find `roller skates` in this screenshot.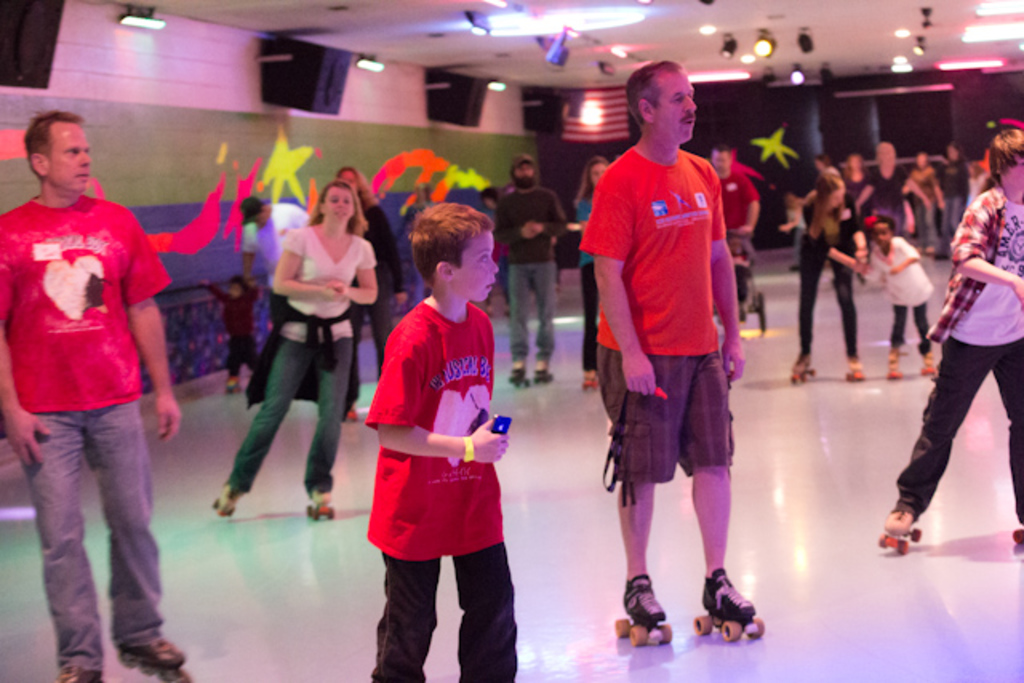
The bounding box for `roller skates` is <bbox>918, 350, 938, 382</bbox>.
